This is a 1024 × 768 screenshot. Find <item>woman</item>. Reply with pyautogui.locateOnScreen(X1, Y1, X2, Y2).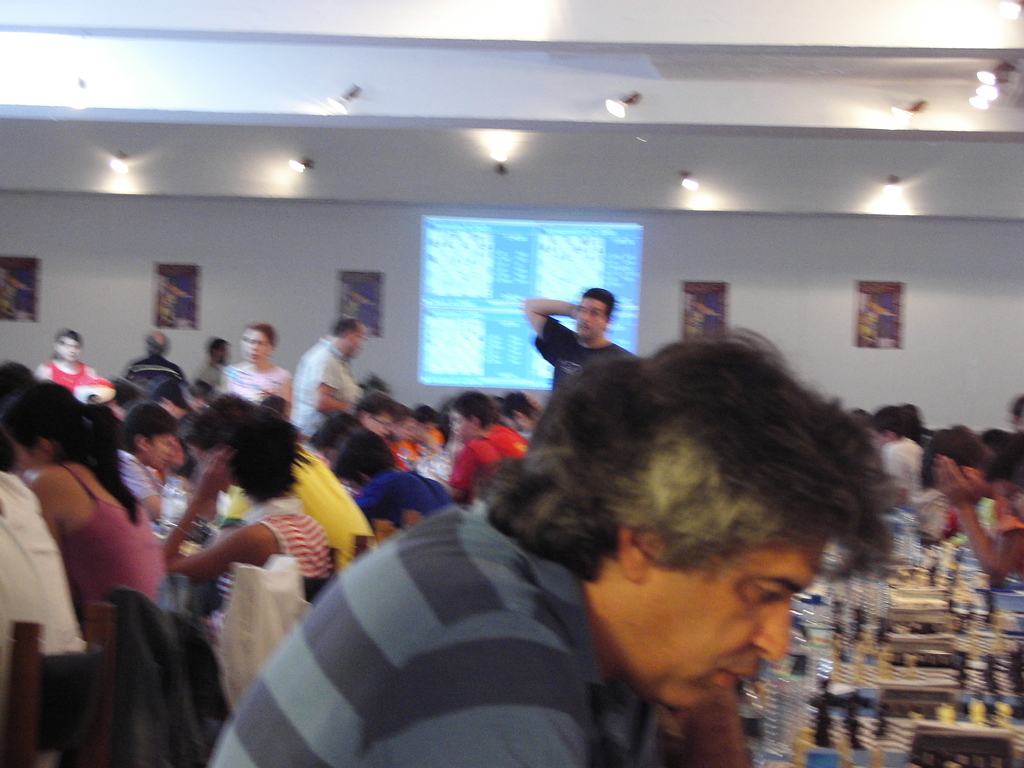
pyautogui.locateOnScreen(29, 323, 108, 388).
